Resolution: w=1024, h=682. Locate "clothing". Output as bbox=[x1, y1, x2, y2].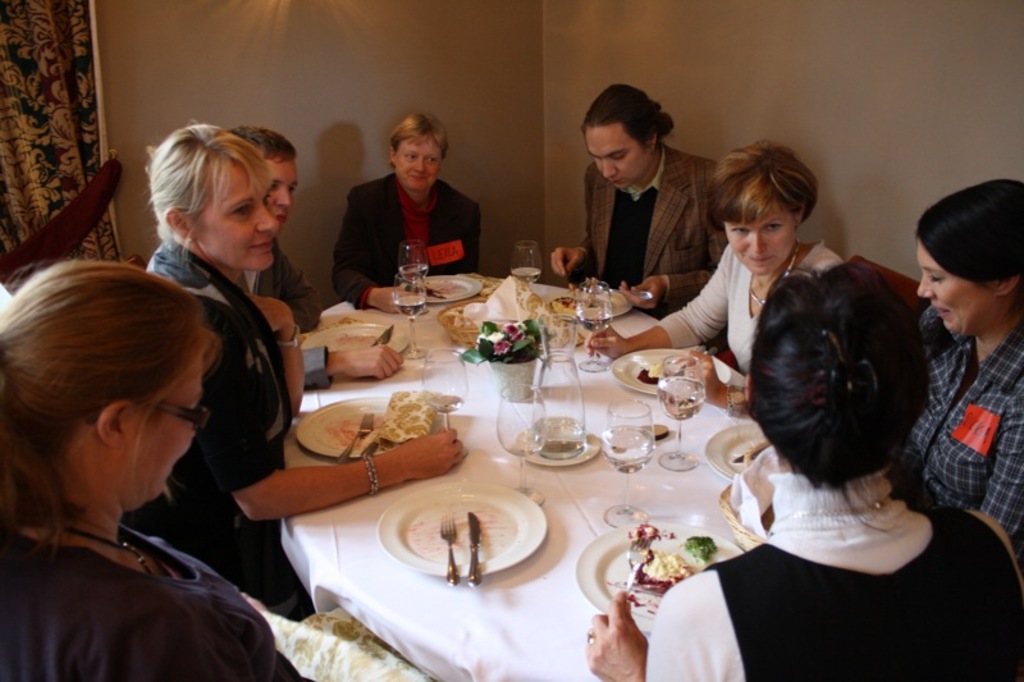
bbox=[643, 464, 1023, 681].
